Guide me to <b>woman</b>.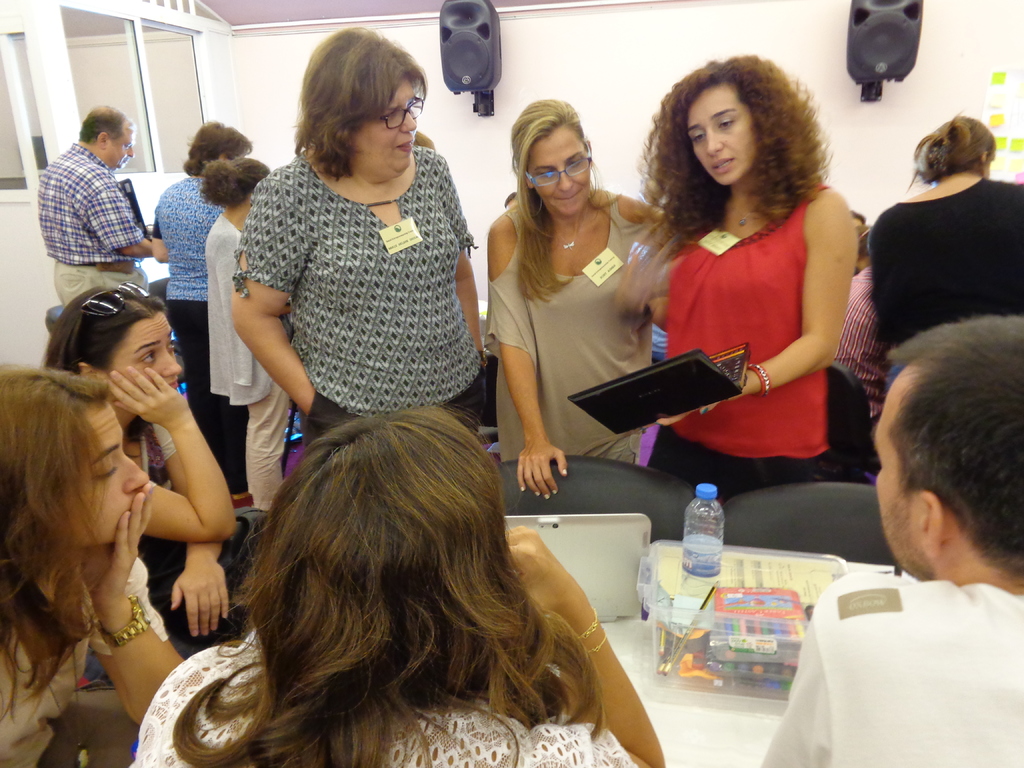
Guidance: bbox(862, 113, 1023, 394).
